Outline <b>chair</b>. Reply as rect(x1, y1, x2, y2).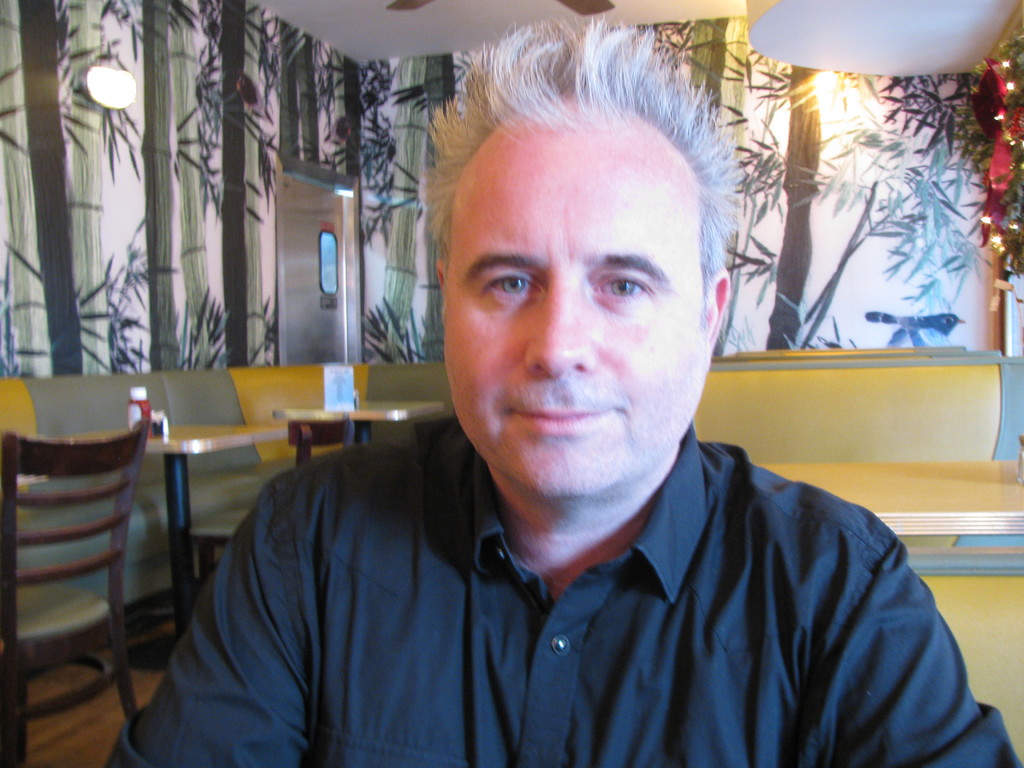
rect(6, 373, 172, 745).
